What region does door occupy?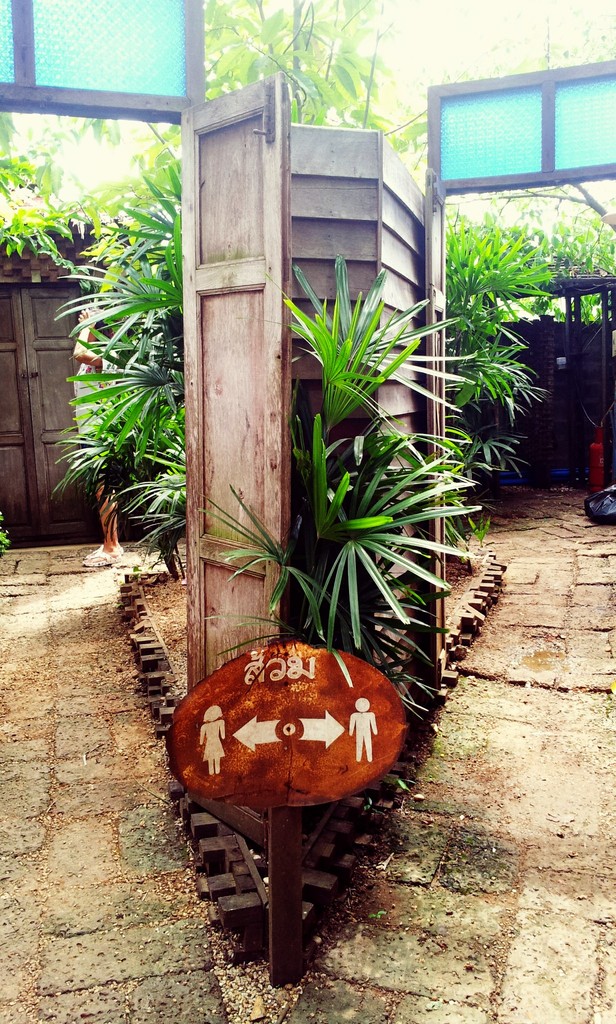
<box>0,282,117,548</box>.
